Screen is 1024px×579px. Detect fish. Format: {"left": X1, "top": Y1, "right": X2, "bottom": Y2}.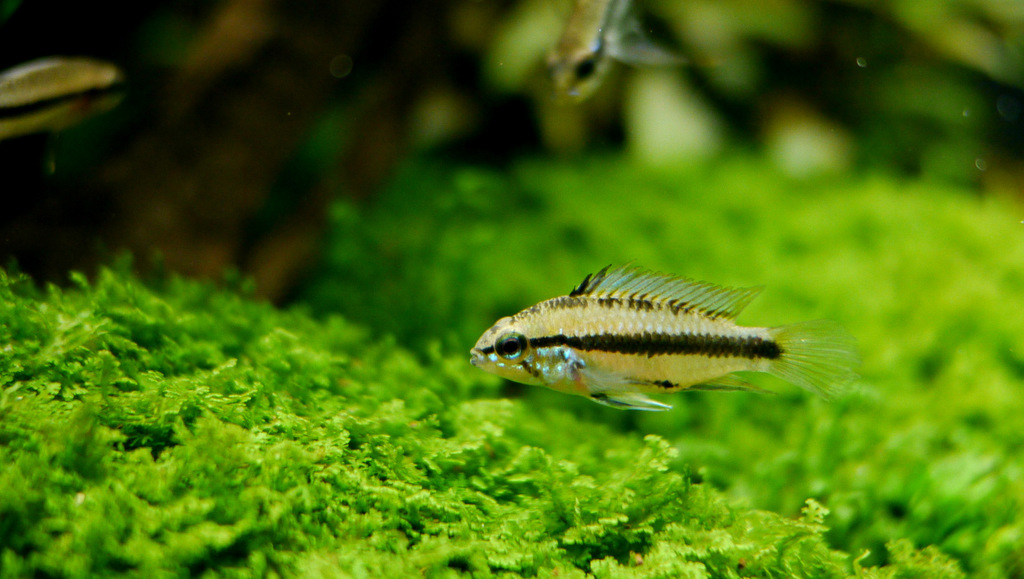
{"left": 545, "top": 0, "right": 634, "bottom": 118}.
